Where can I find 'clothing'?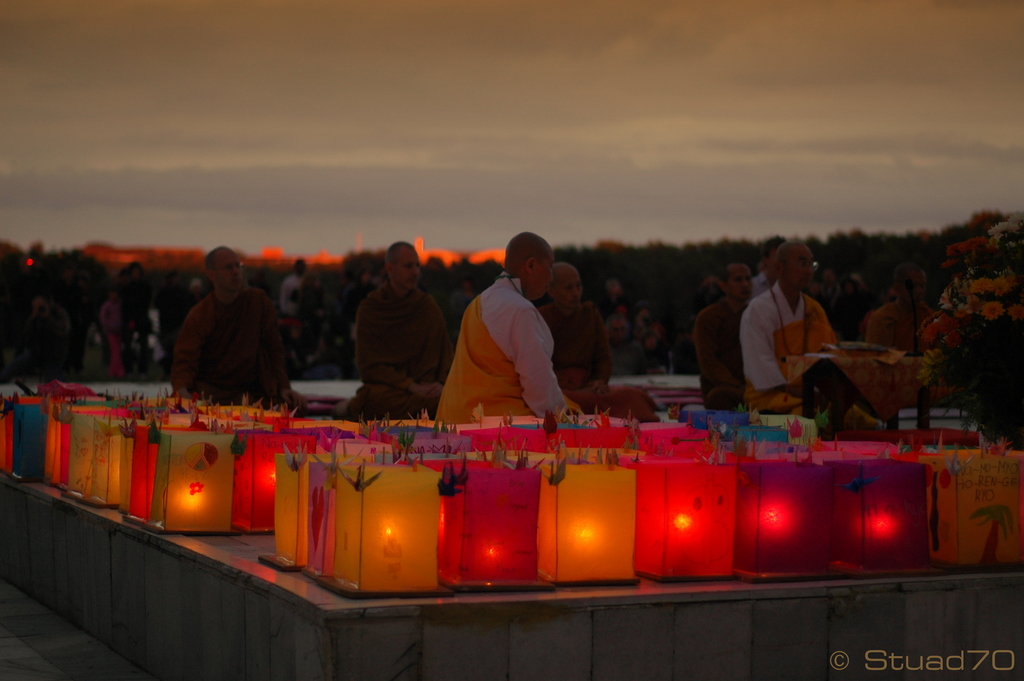
You can find it at (442,249,584,427).
